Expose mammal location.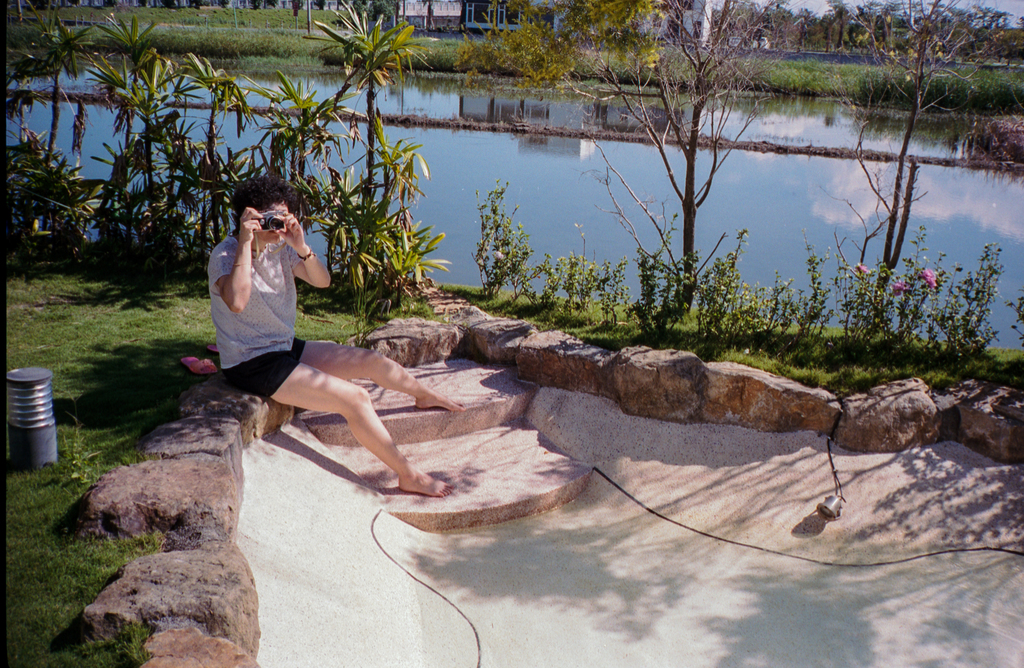
Exposed at {"left": 192, "top": 203, "right": 438, "bottom": 486}.
